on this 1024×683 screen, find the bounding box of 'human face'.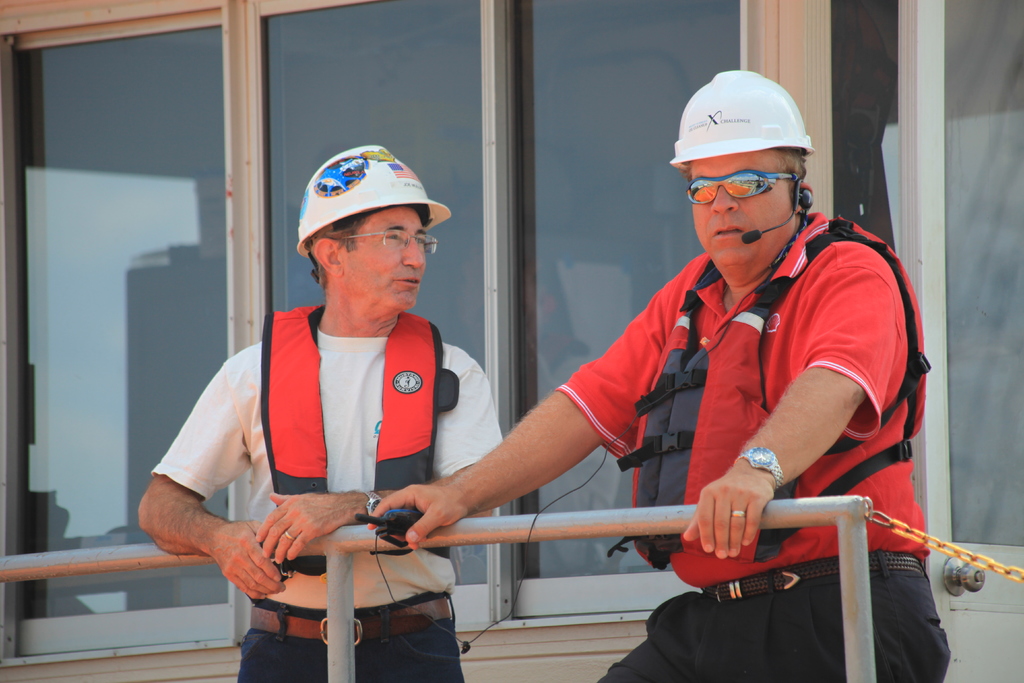
Bounding box: locate(335, 206, 428, 309).
